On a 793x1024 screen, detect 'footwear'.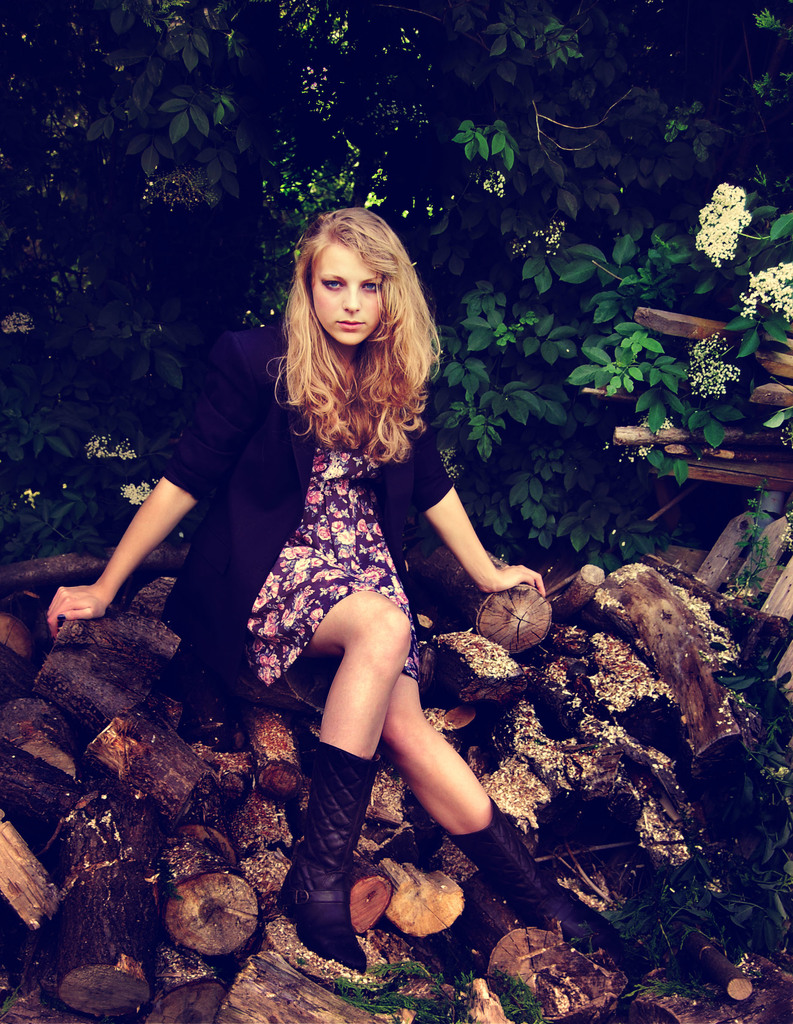
Rect(430, 792, 645, 974).
